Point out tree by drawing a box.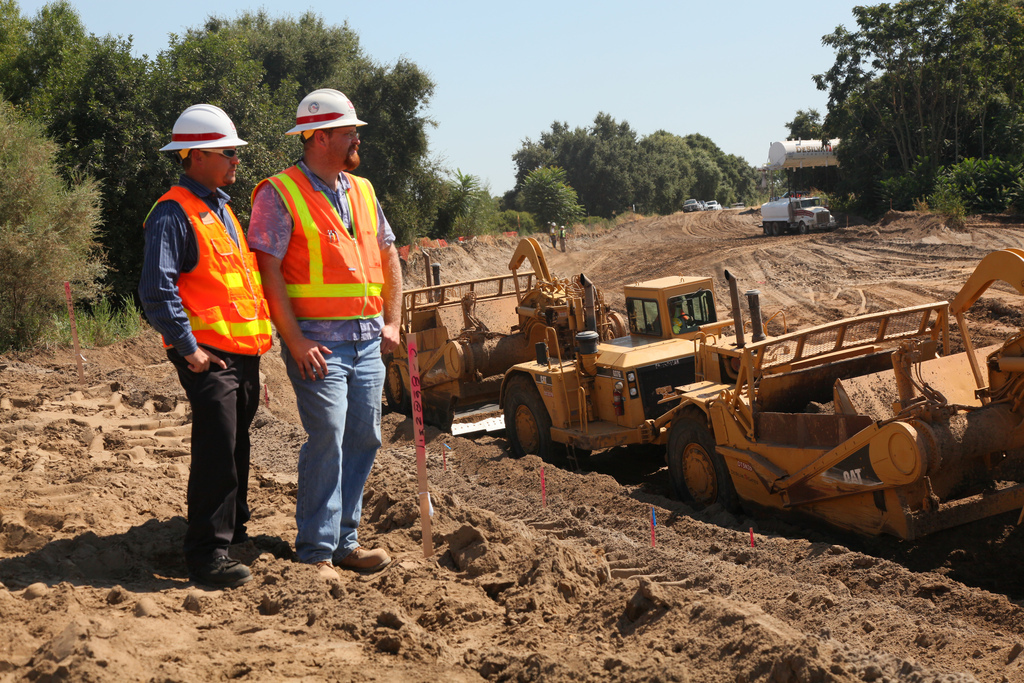
(505,123,589,231).
